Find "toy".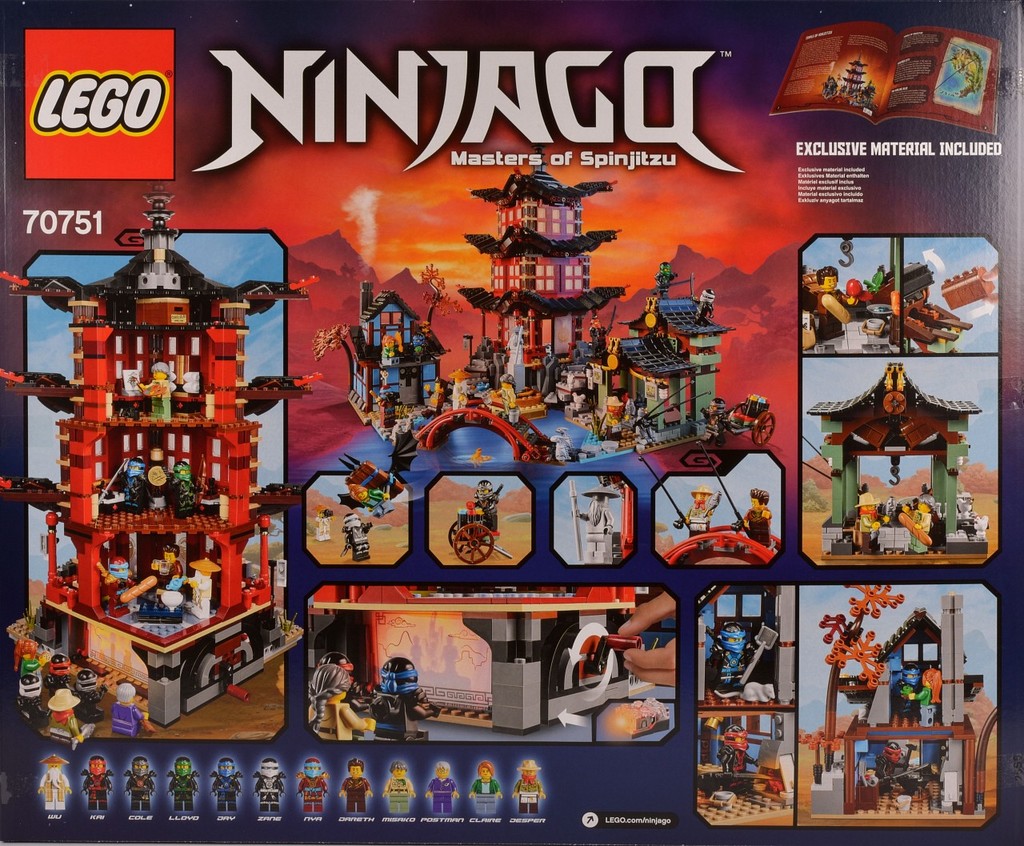
bbox=[342, 450, 402, 556].
